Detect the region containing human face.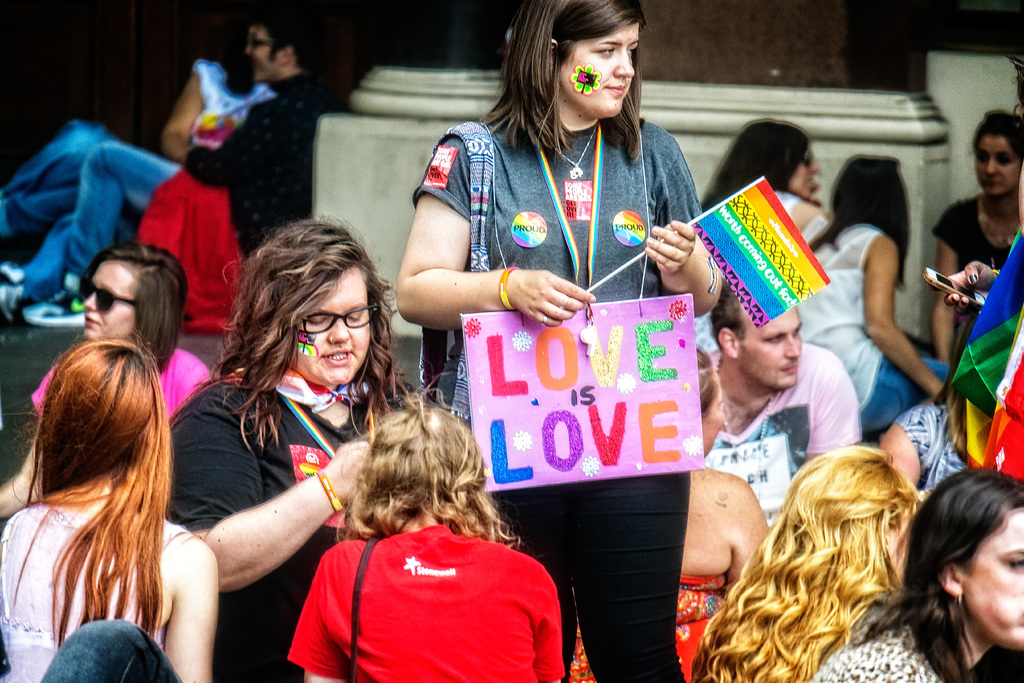
bbox(973, 129, 1018, 193).
